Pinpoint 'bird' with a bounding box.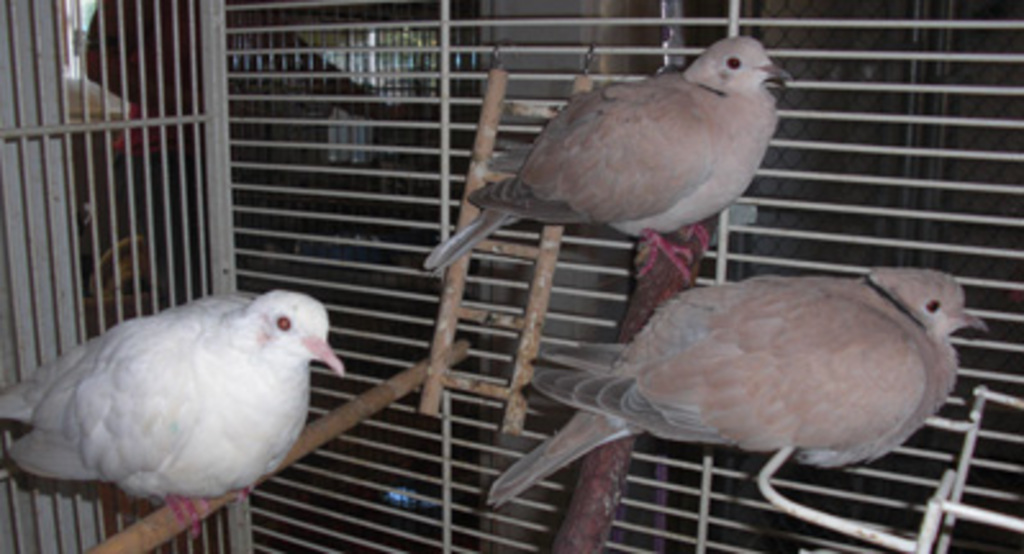
475, 264, 1001, 505.
